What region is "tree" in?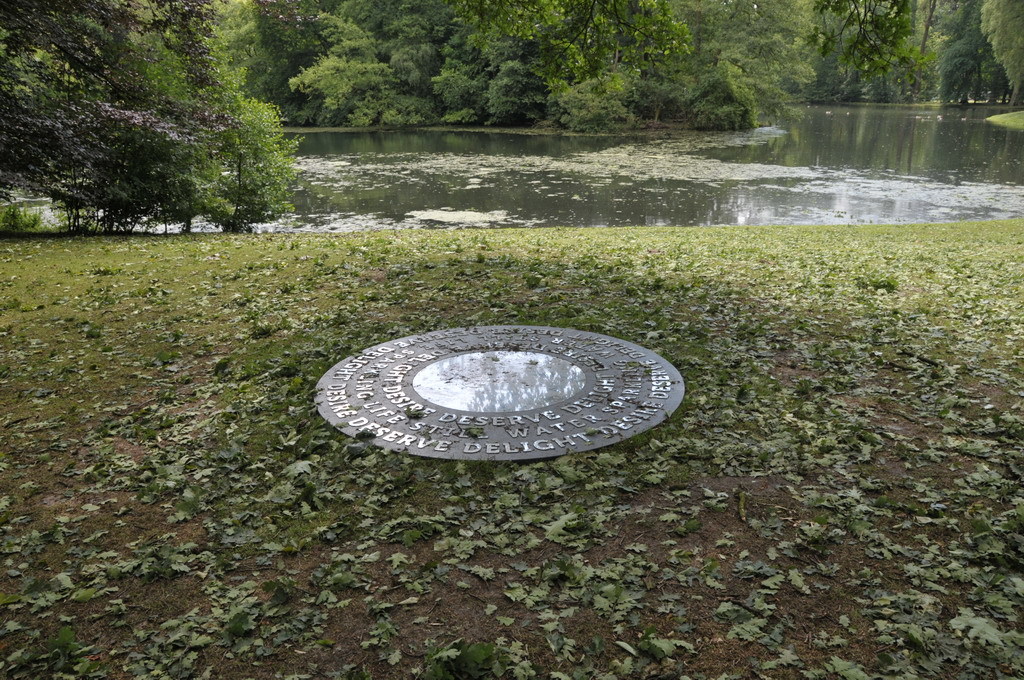
[688,56,758,133].
